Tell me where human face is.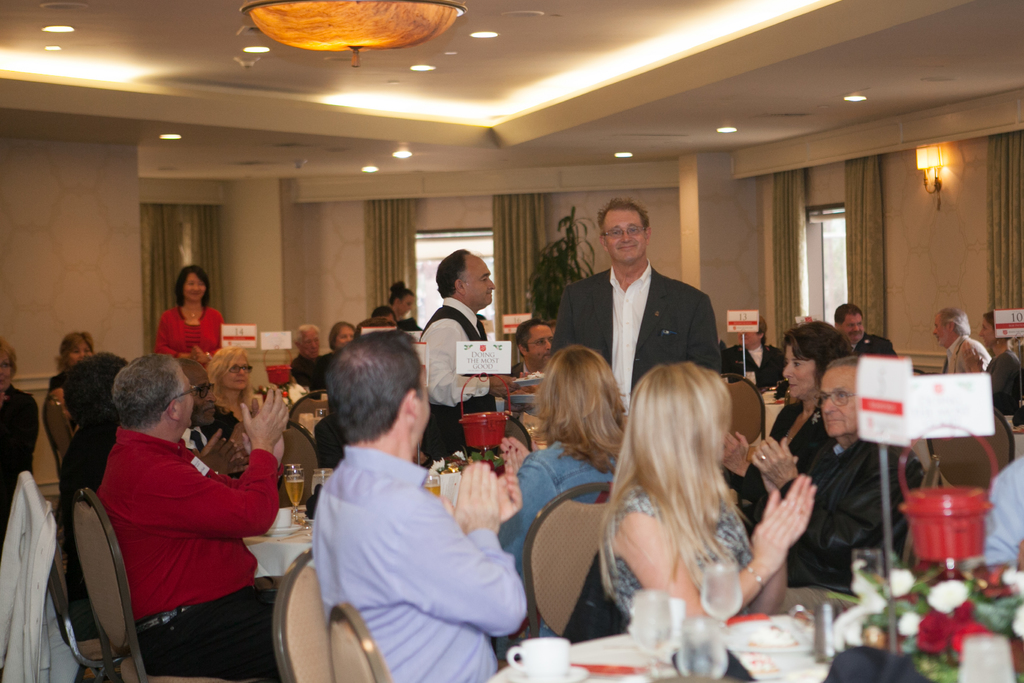
human face is at 739, 332, 757, 347.
